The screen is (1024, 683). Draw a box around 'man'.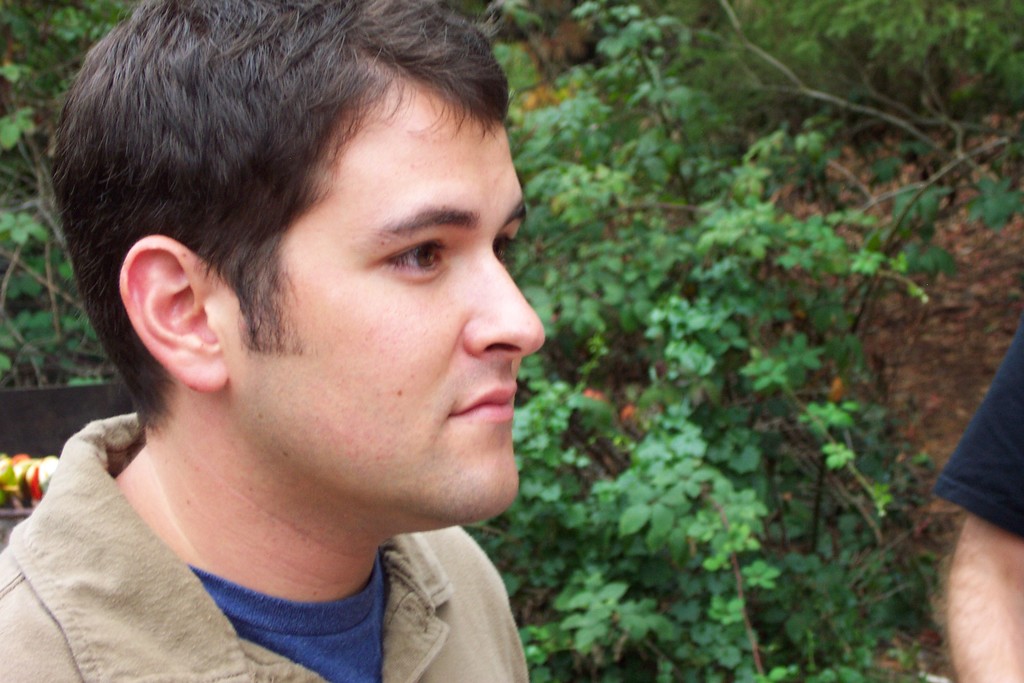
region(0, 16, 659, 677).
